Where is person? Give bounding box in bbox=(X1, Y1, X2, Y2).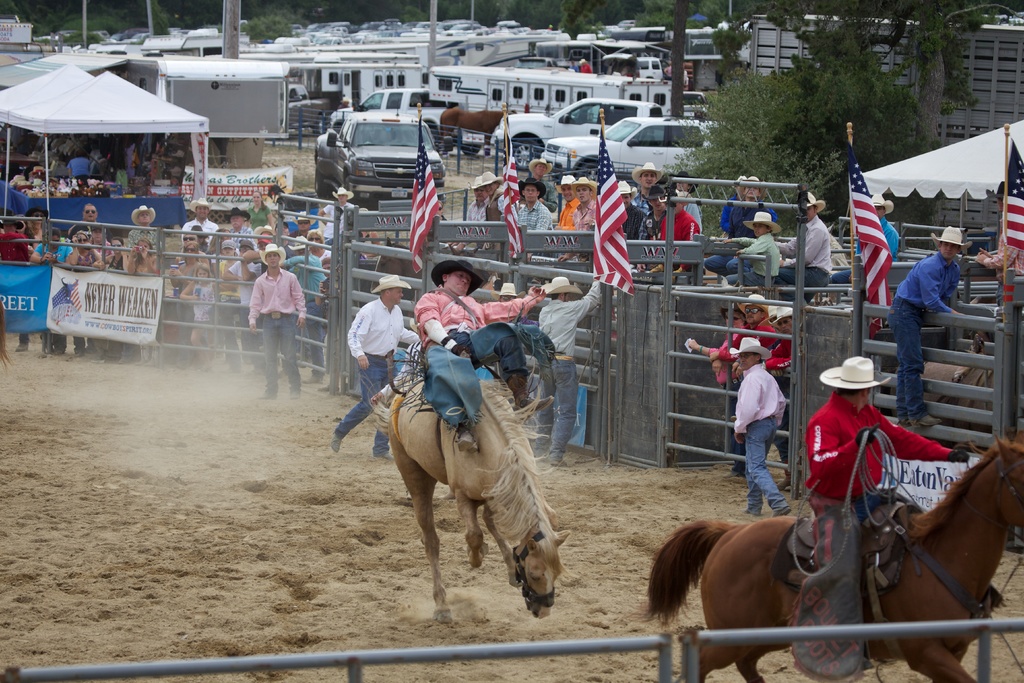
bbox=(533, 262, 602, 472).
